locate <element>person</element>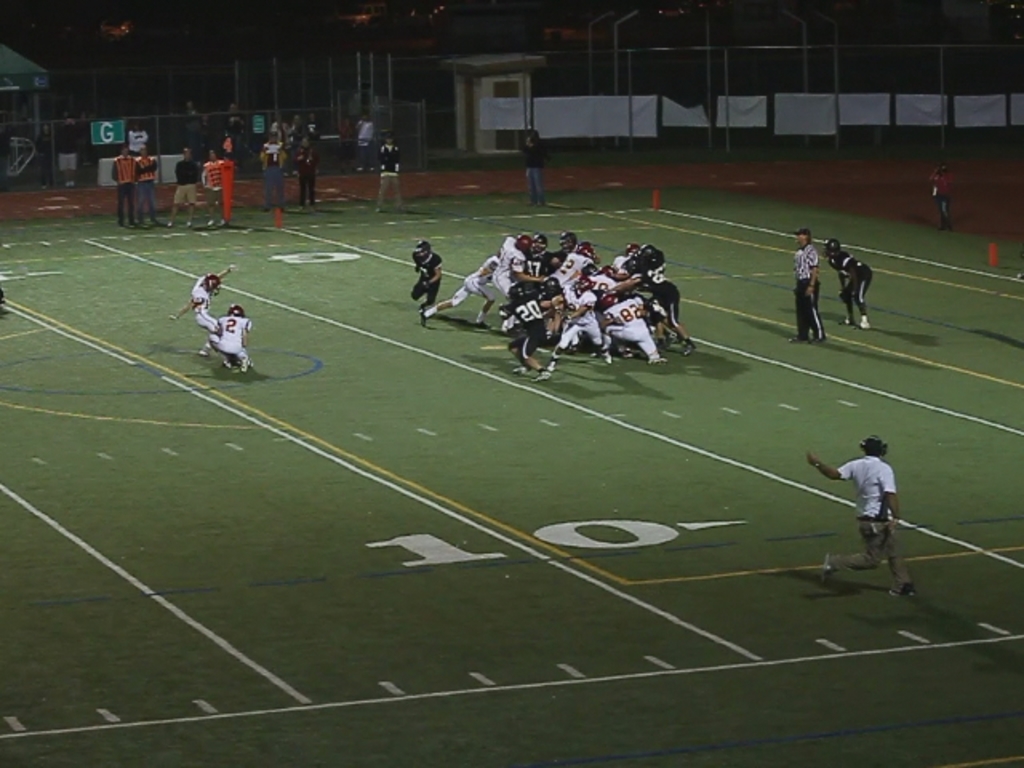
[x1=267, y1=115, x2=285, y2=142]
